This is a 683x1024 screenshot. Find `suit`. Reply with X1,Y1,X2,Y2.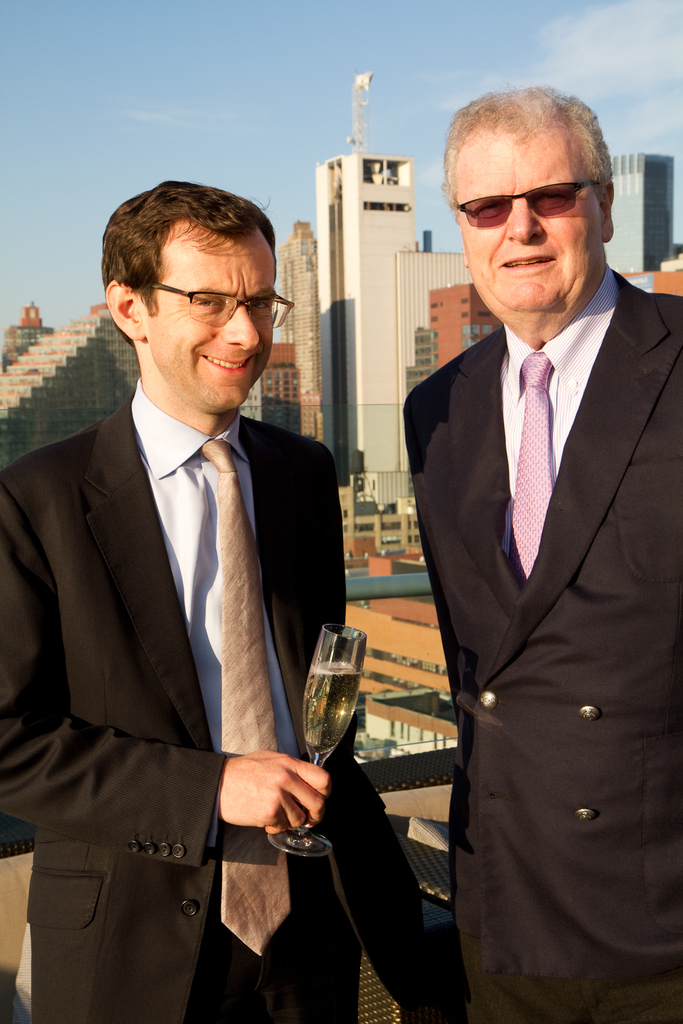
1,215,374,1023.
